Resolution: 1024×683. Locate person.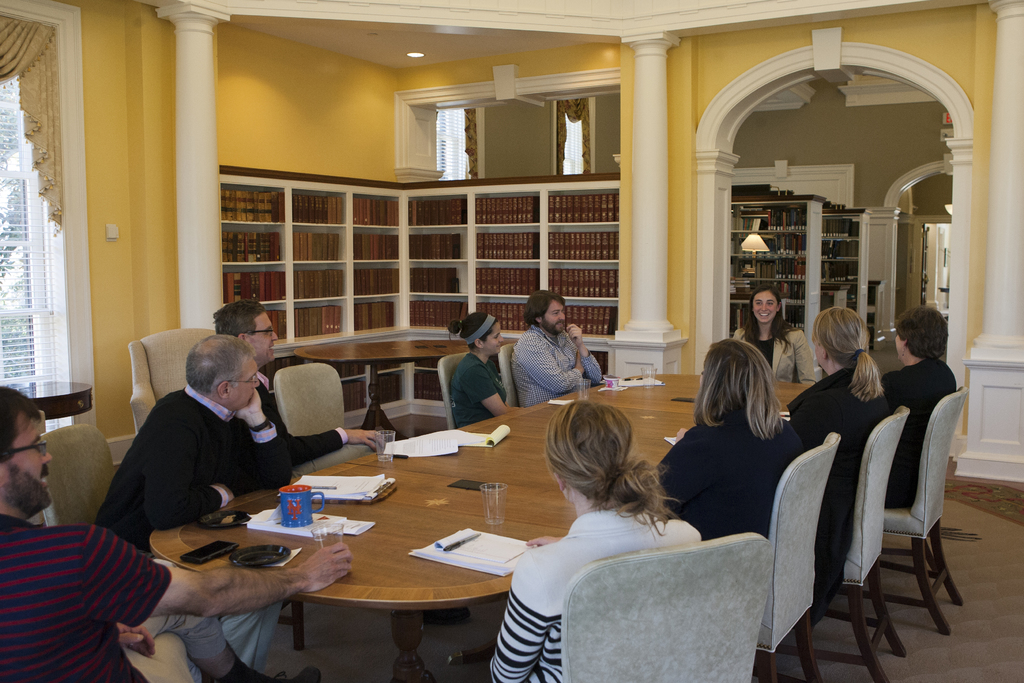
x1=490, y1=395, x2=701, y2=682.
